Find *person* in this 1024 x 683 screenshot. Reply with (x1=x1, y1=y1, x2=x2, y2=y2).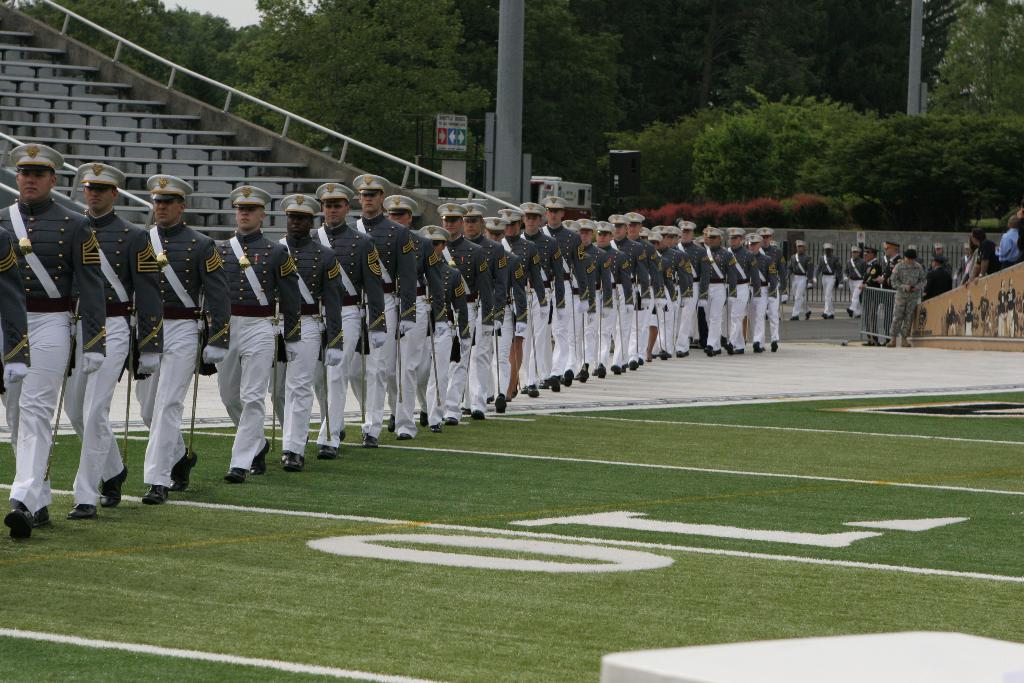
(x1=57, y1=159, x2=166, y2=519).
